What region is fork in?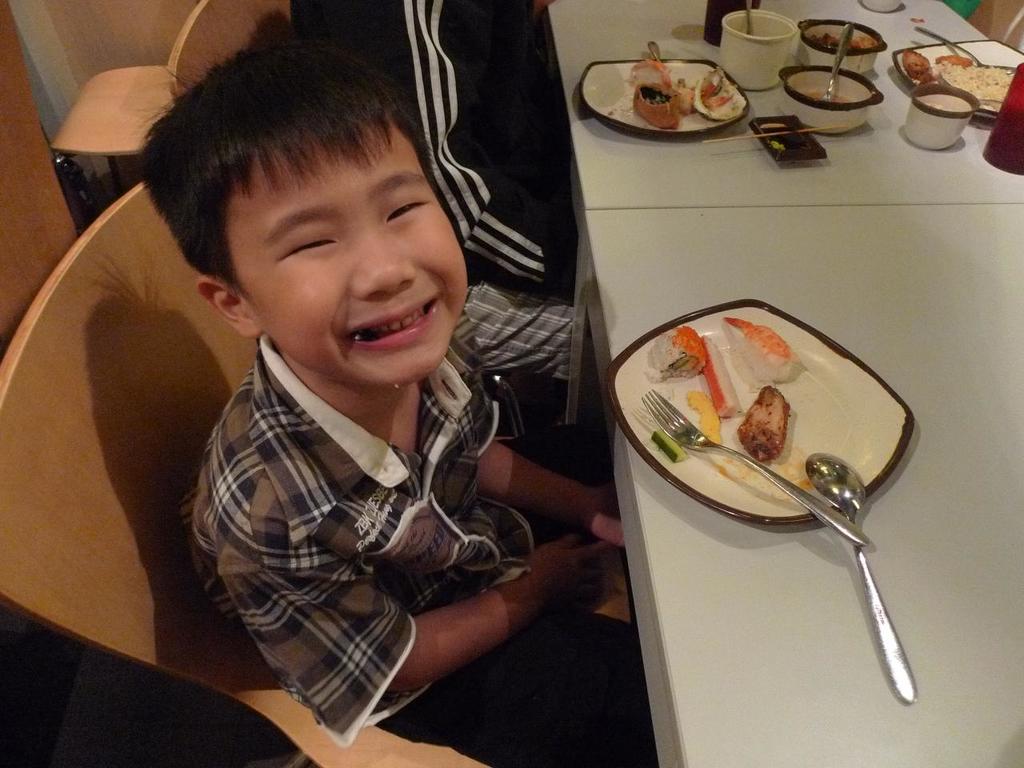
642:386:871:545.
